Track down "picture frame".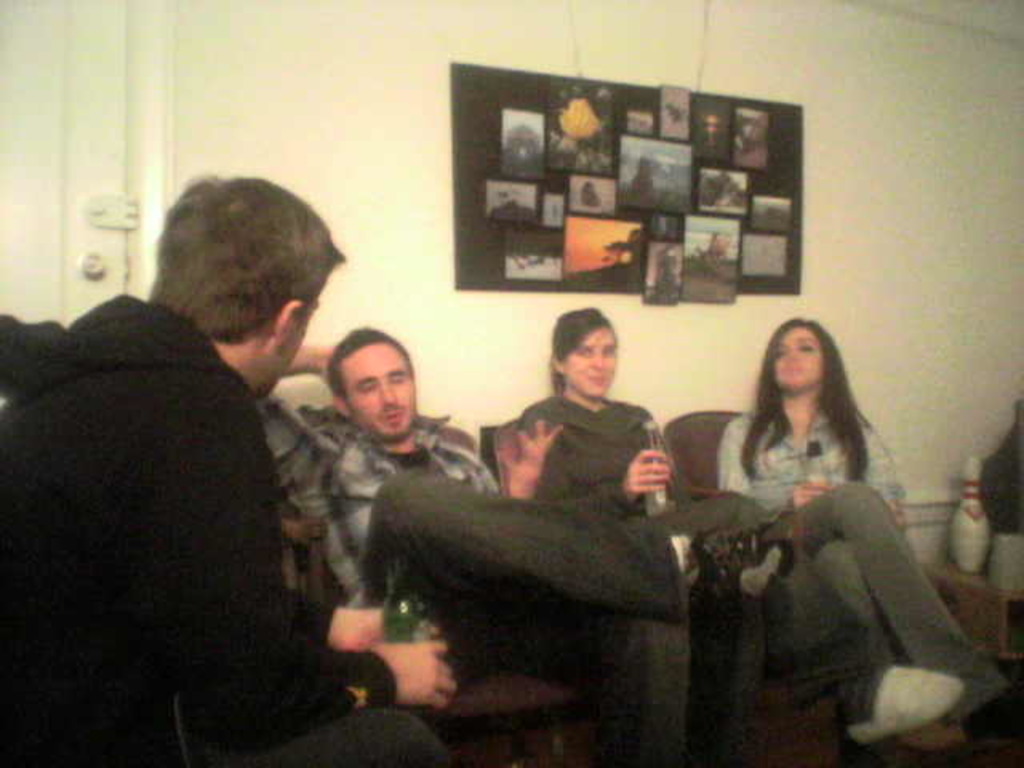
Tracked to l=502, t=106, r=546, b=186.
